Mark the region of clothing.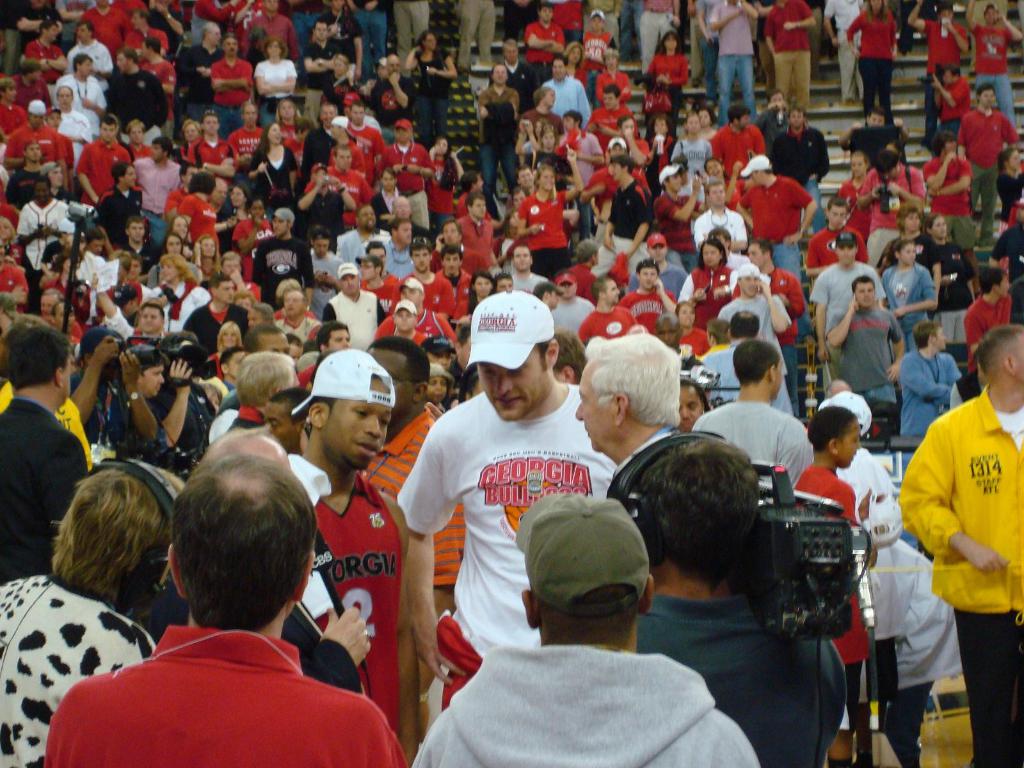
Region: 231:123:265:156.
